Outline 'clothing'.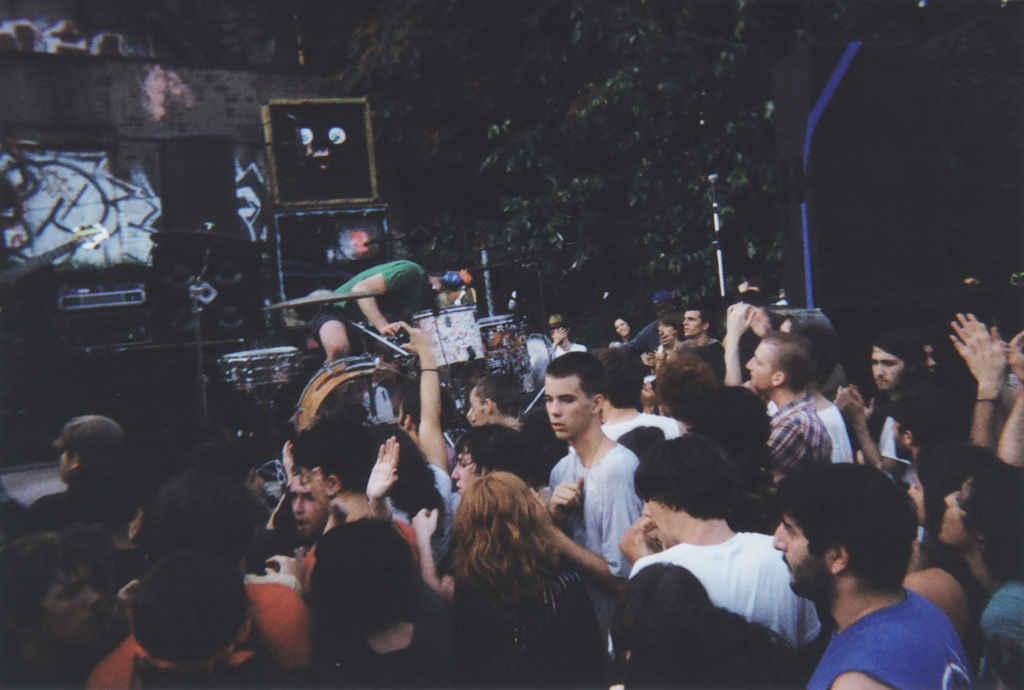
Outline: {"left": 307, "top": 255, "right": 437, "bottom": 338}.
